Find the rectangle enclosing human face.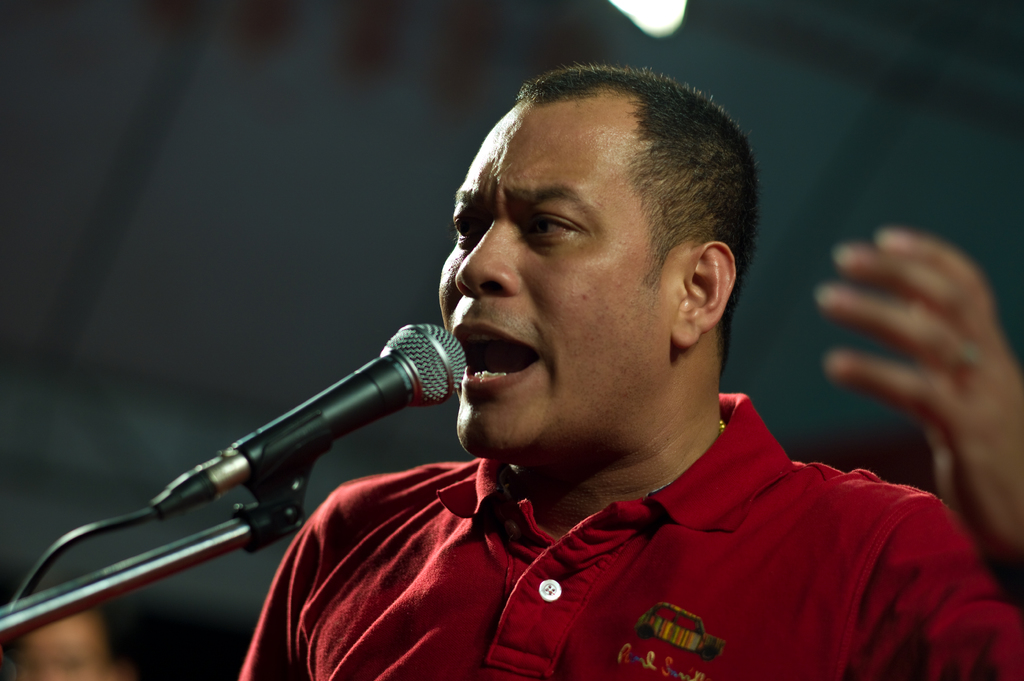
bbox(436, 101, 684, 462).
